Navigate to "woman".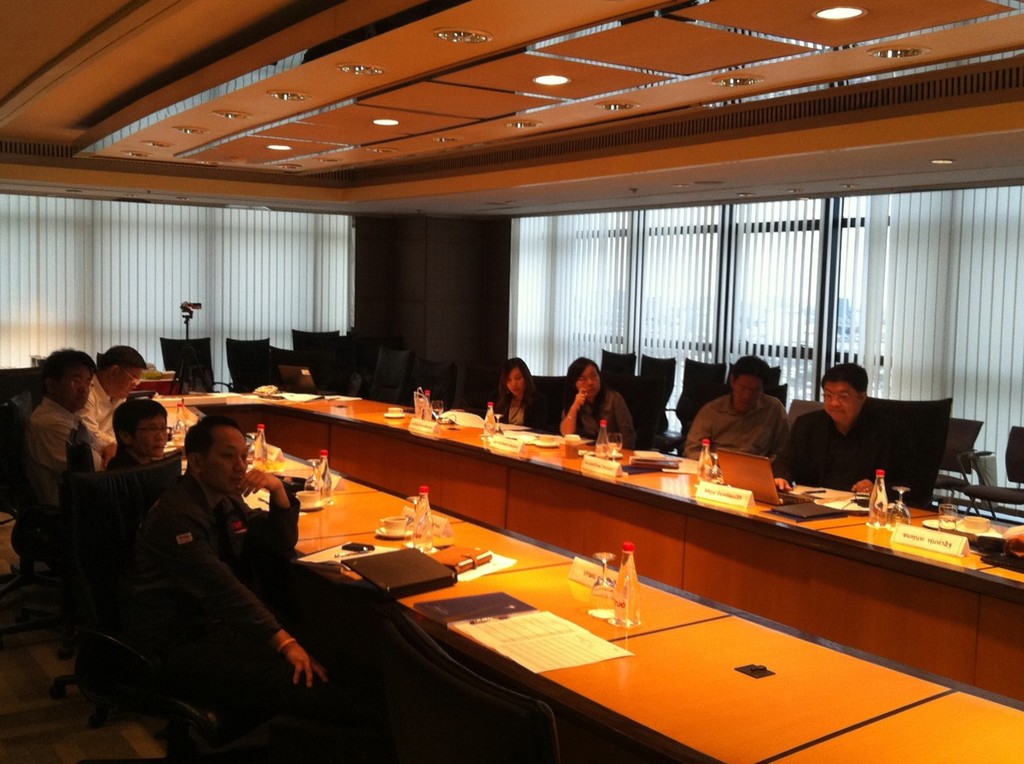
Navigation target: 491,355,551,427.
